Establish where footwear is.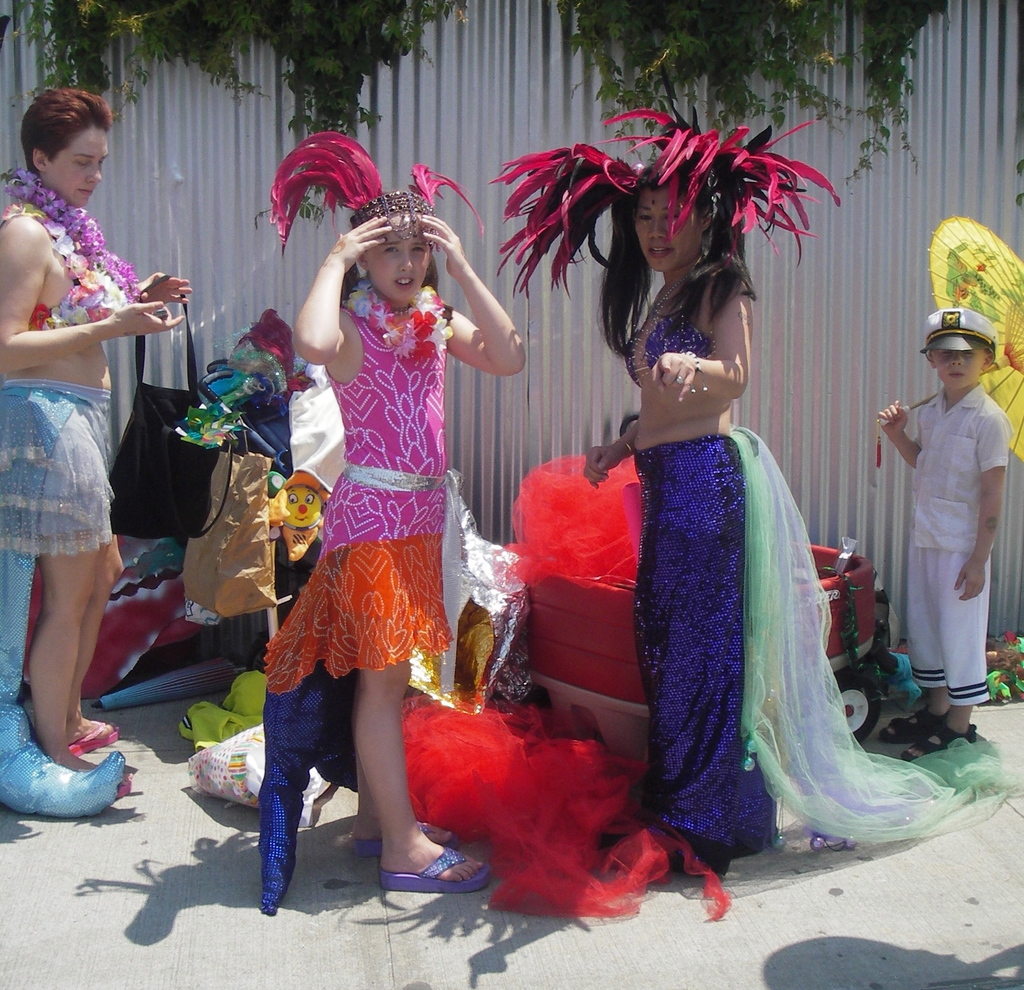
Established at <region>380, 847, 492, 894</region>.
